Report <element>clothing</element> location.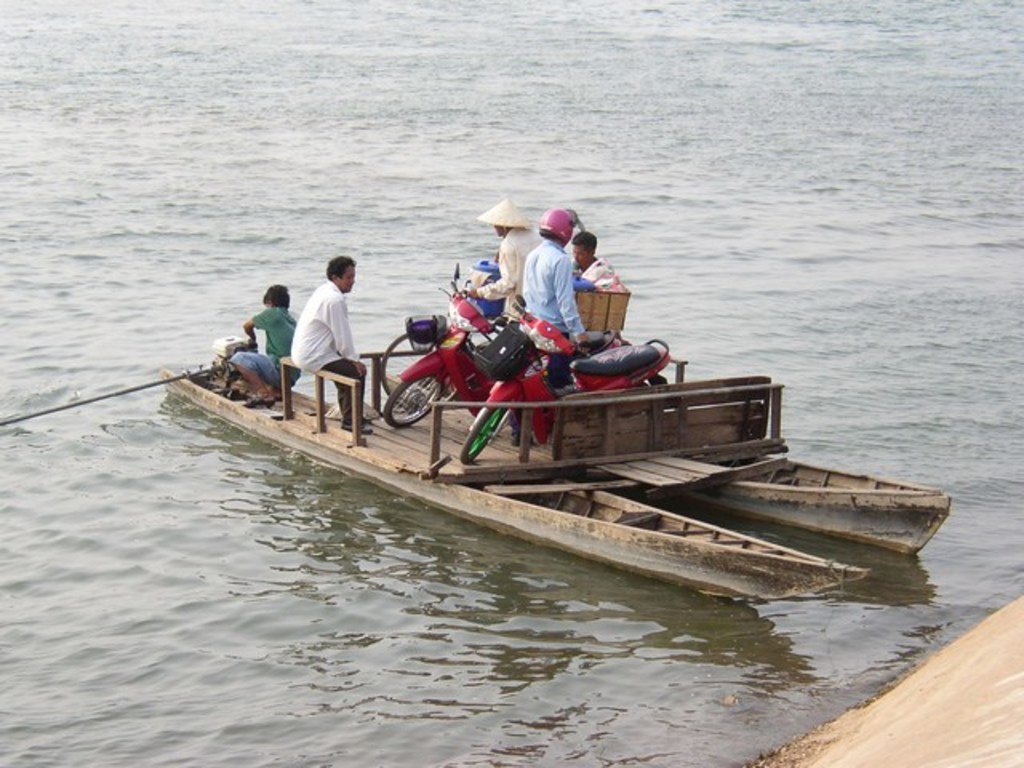
Report: rect(571, 251, 621, 290).
